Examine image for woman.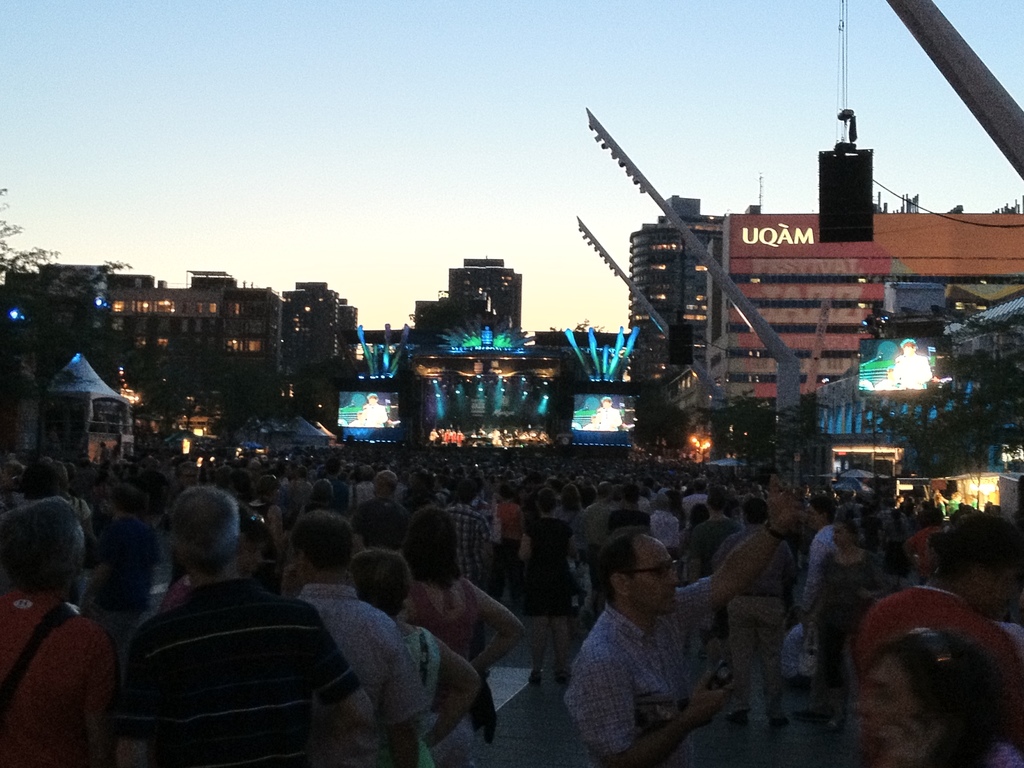
Examination result: [770,509,906,739].
